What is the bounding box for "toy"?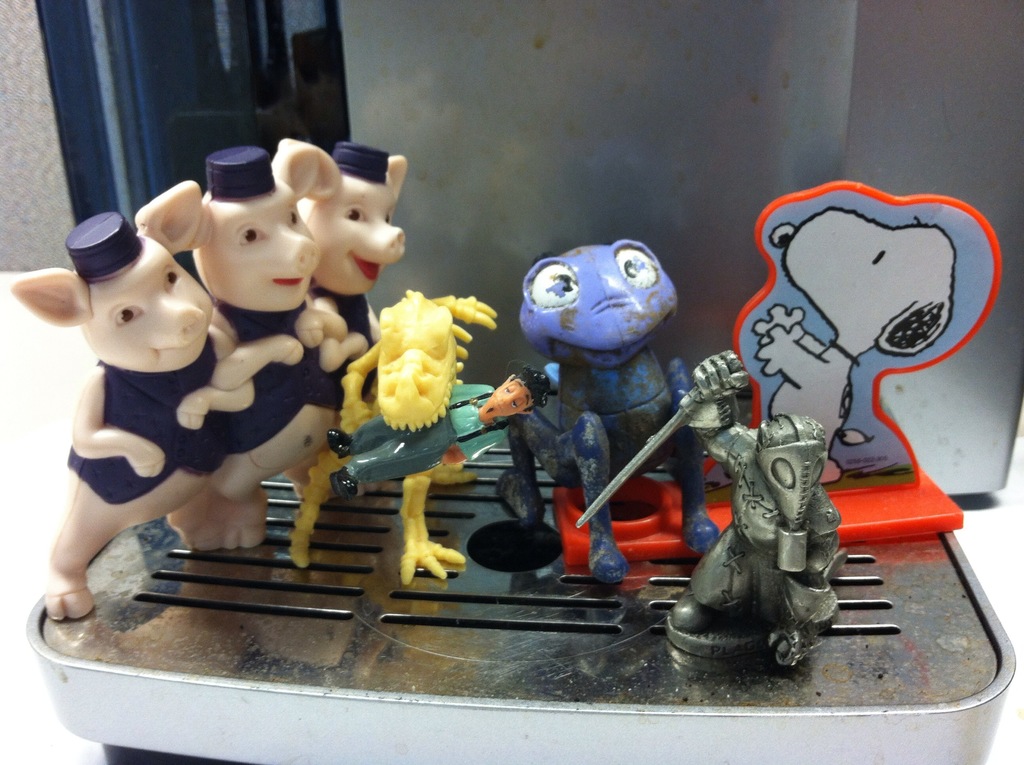
box=[657, 409, 852, 679].
